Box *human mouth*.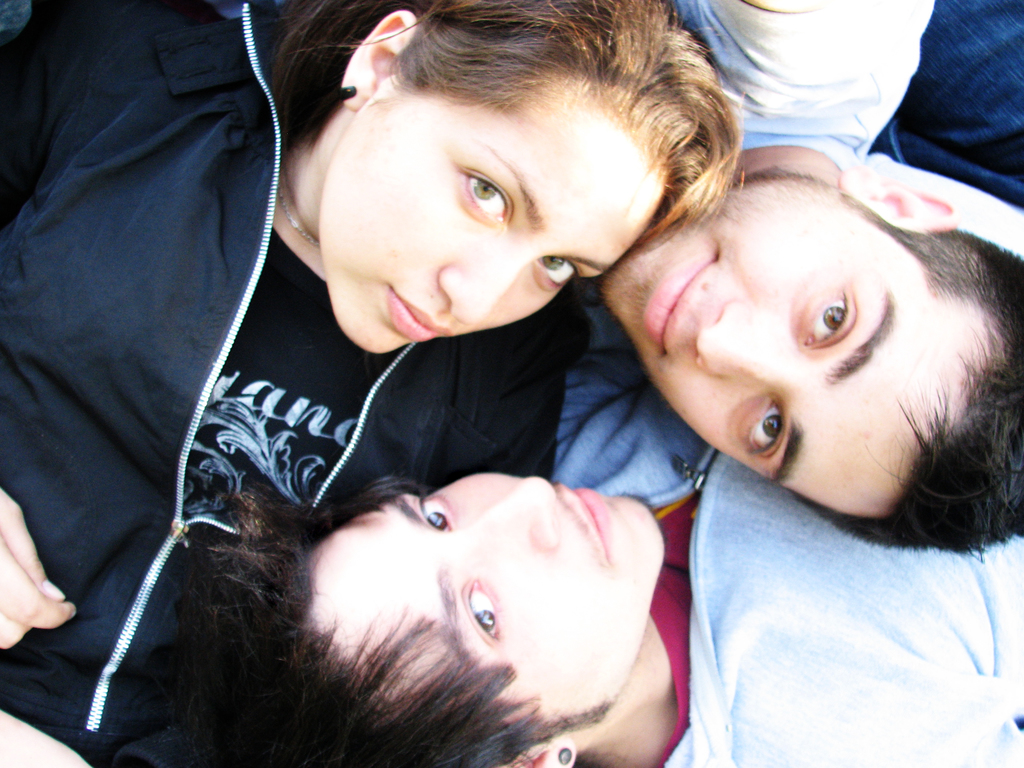
643:255:714:353.
